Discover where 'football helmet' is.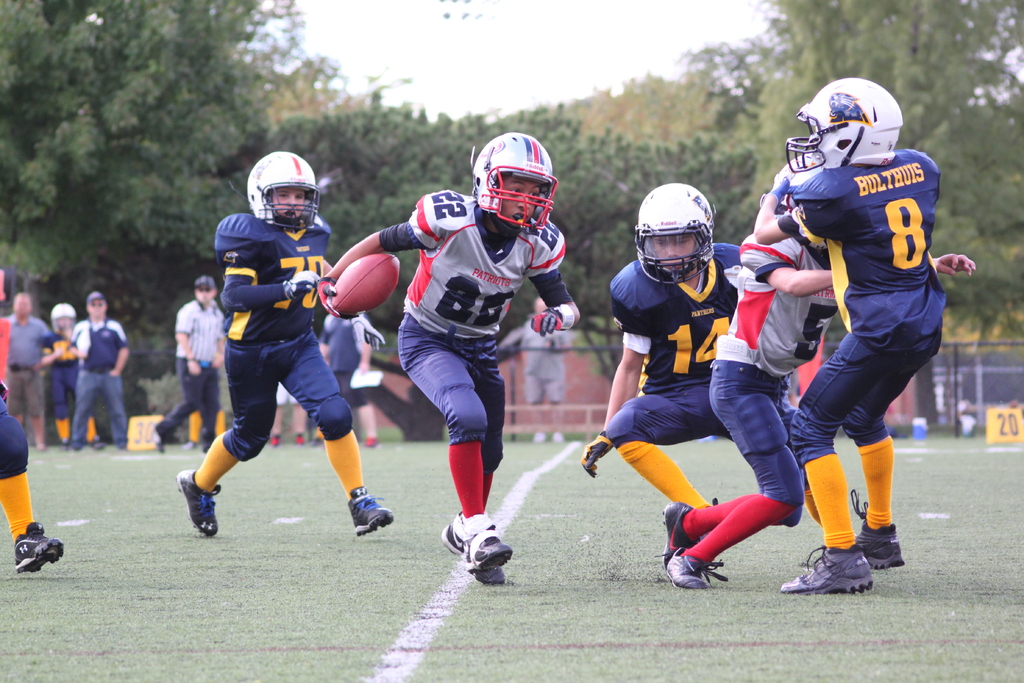
Discovered at <box>637,181,716,288</box>.
